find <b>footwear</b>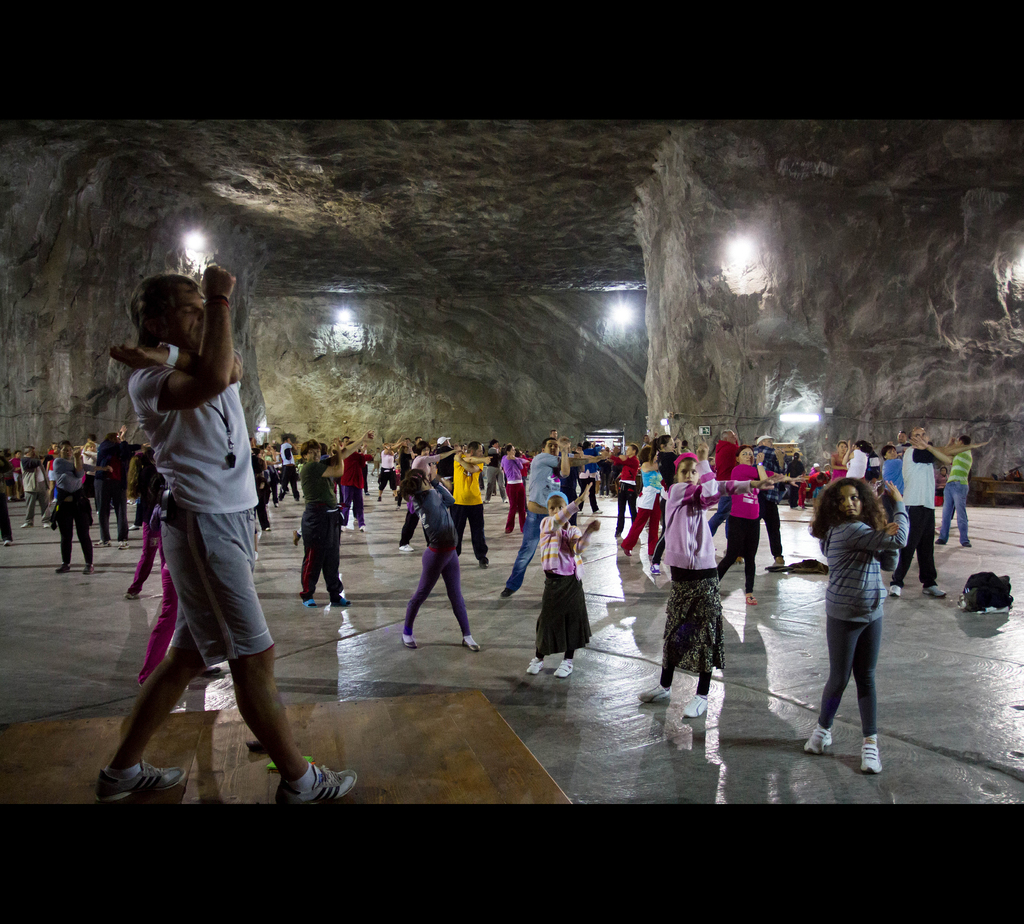
(481,565,486,573)
